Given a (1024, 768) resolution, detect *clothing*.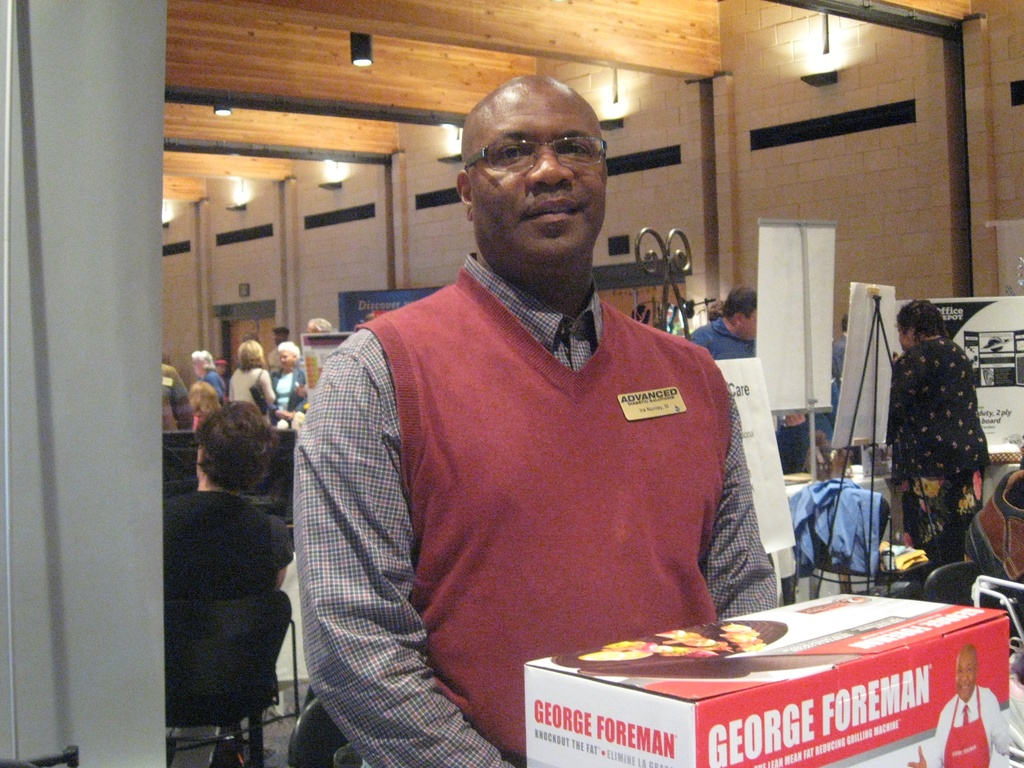
bbox=(211, 363, 225, 389).
